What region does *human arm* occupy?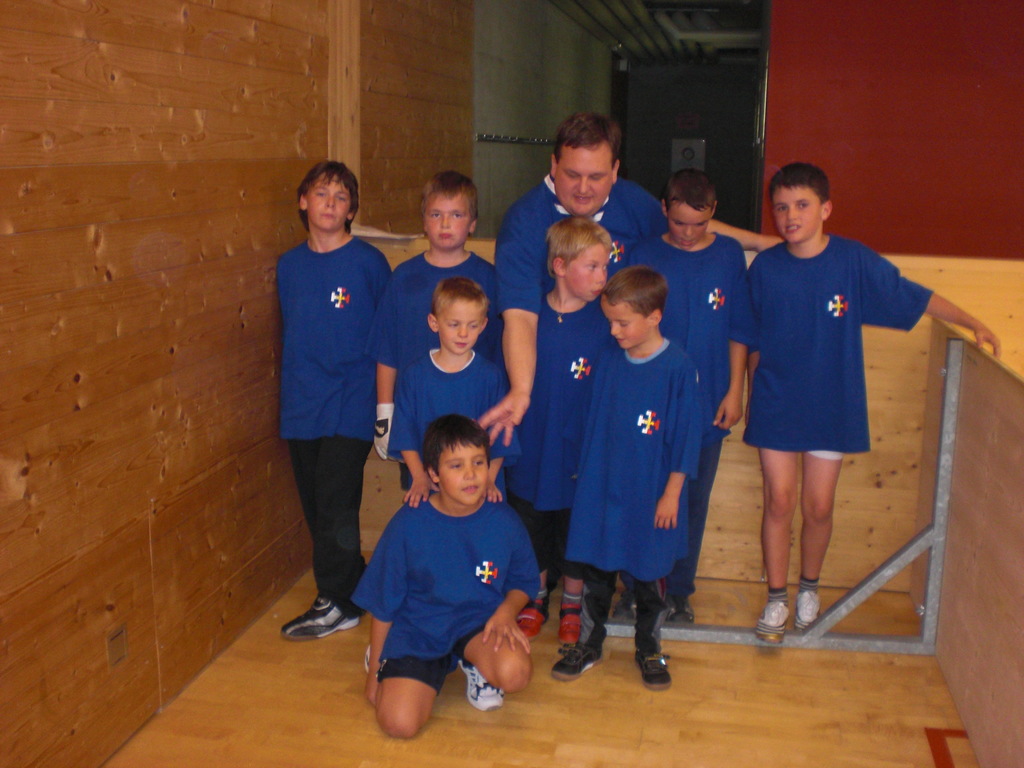
360:508:416:675.
